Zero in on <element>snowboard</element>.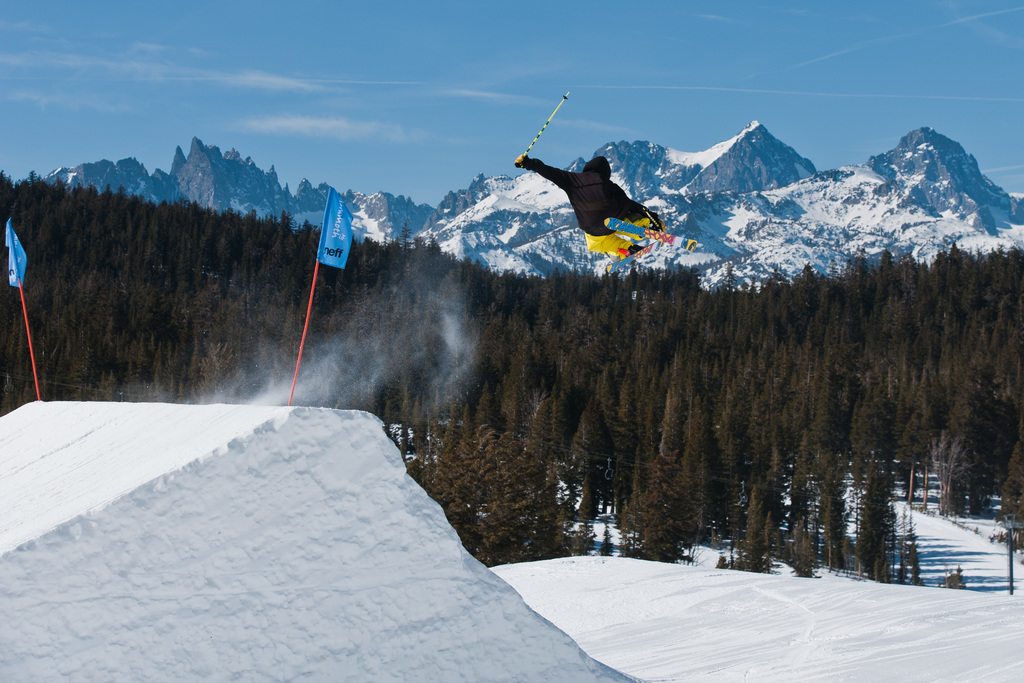
Zeroed in: (606, 240, 664, 277).
